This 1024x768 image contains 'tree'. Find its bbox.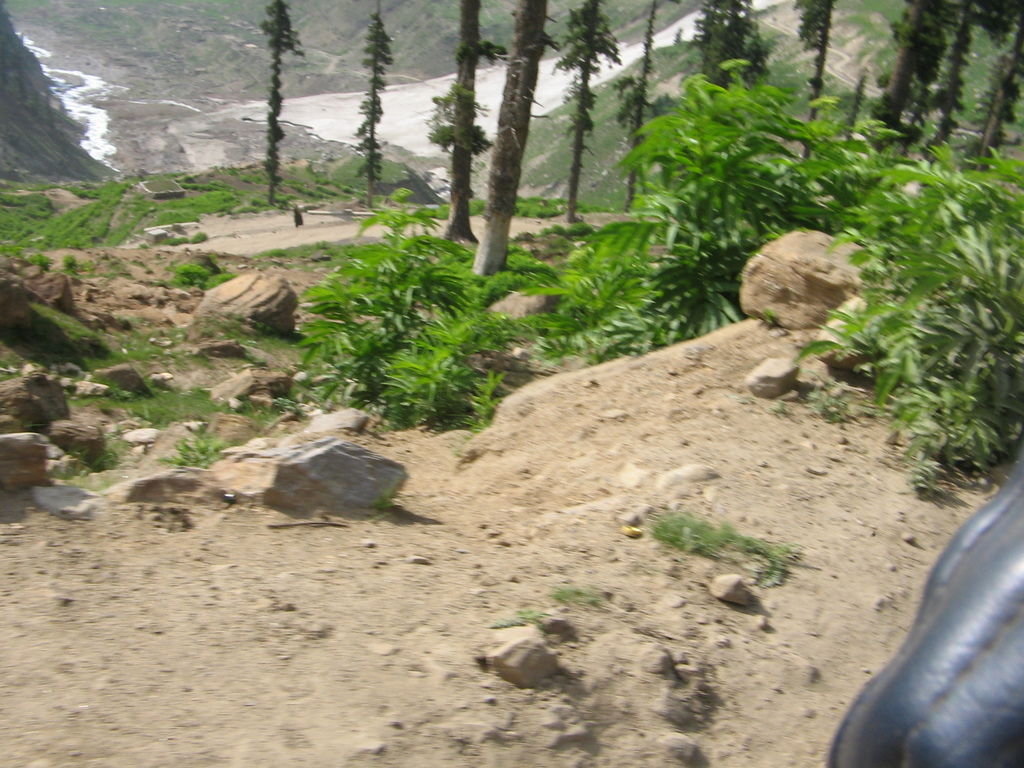
(x1=868, y1=0, x2=941, y2=140).
